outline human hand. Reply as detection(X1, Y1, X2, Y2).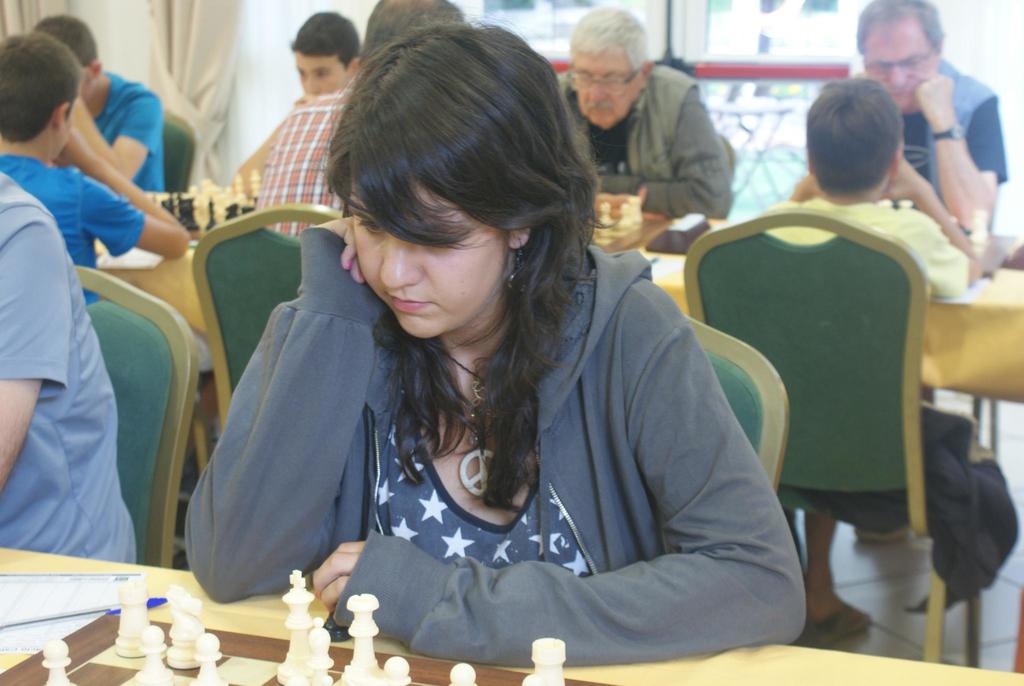
detection(915, 71, 957, 126).
